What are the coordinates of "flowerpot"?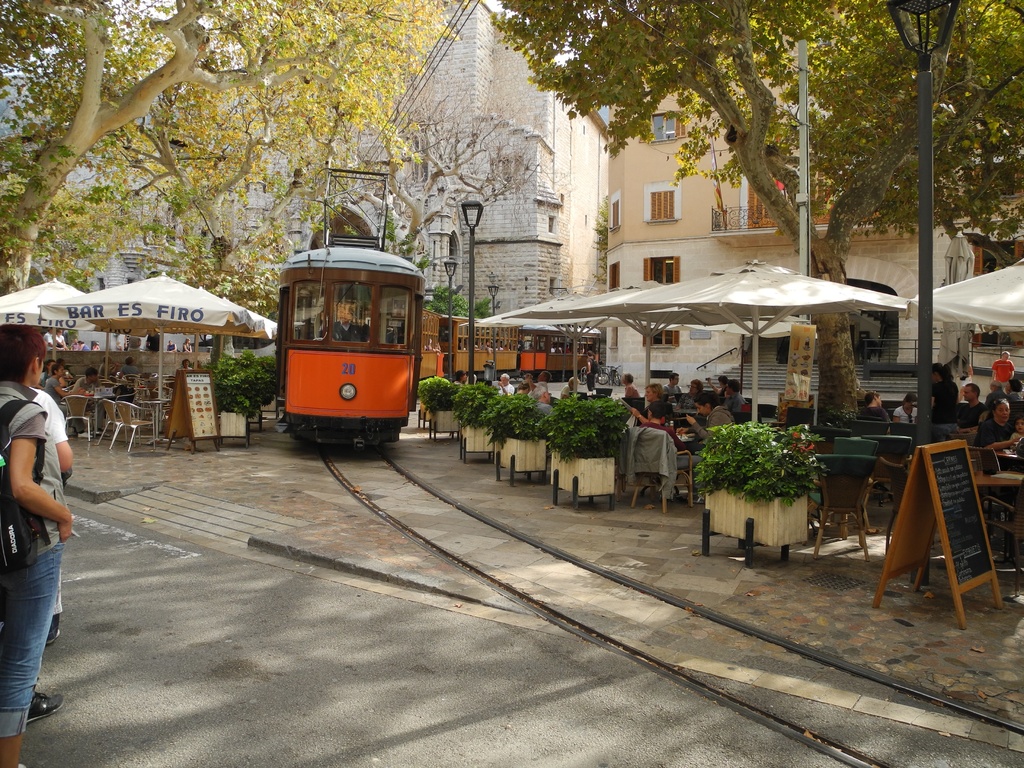
<region>557, 449, 607, 515</region>.
